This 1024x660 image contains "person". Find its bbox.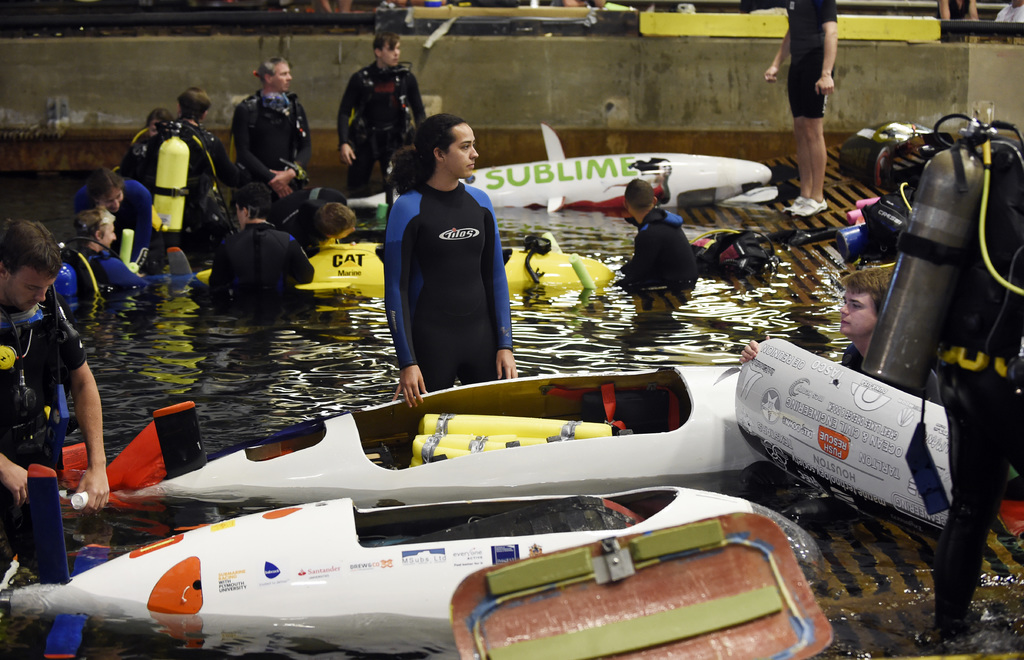
{"left": 374, "top": 99, "right": 520, "bottom": 410}.
